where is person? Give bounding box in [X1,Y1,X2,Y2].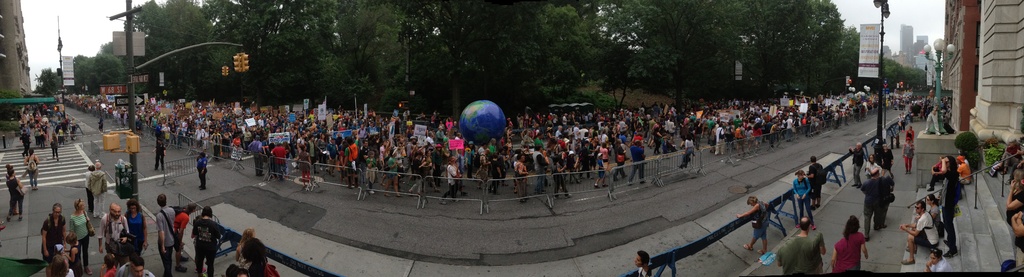
[172,203,197,273].
